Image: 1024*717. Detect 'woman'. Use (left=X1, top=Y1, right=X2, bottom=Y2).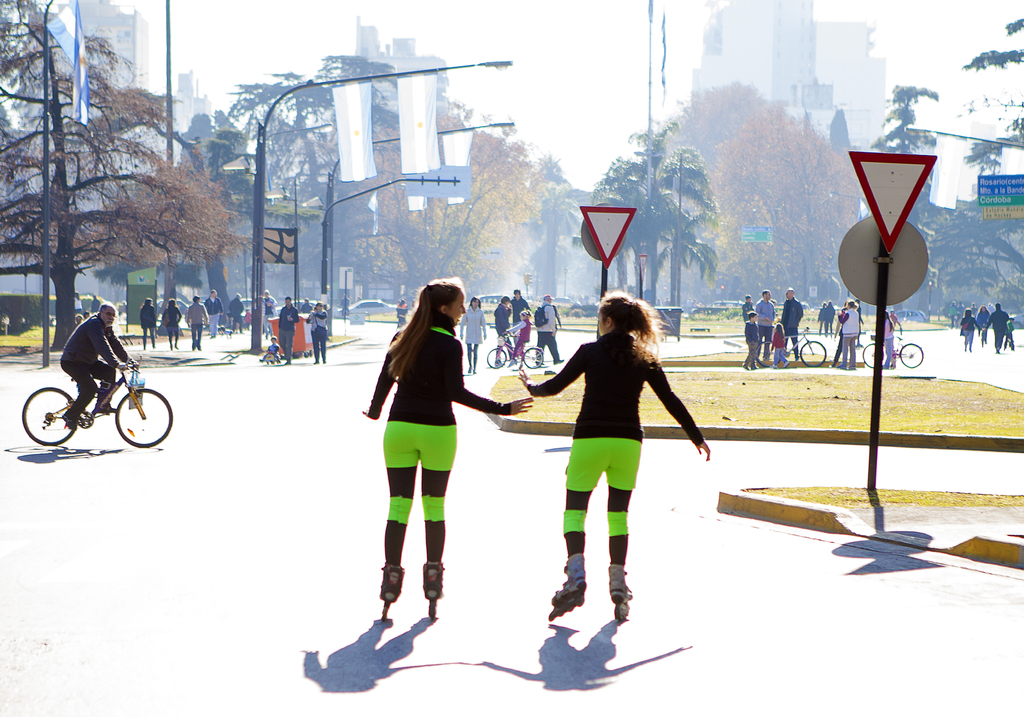
(left=360, top=286, right=491, bottom=612).
